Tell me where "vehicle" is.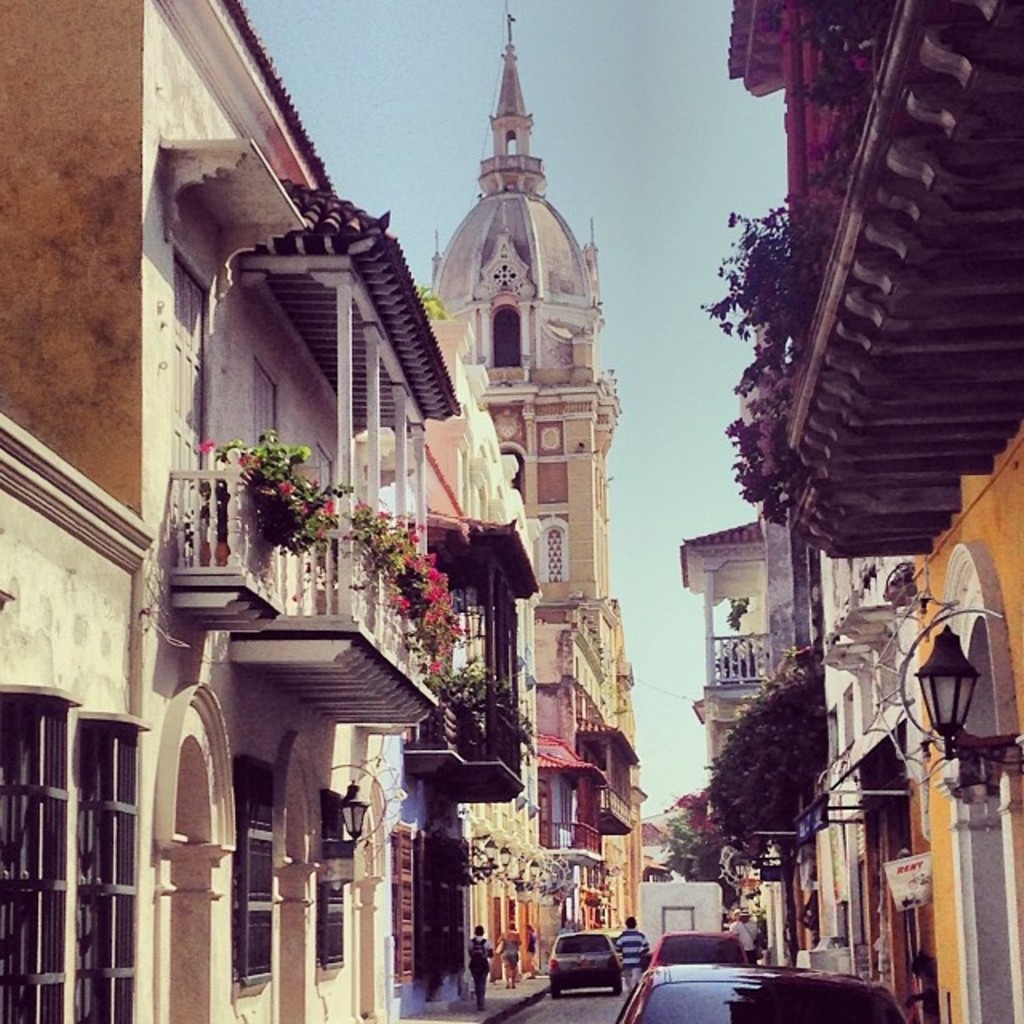
"vehicle" is at <box>605,958,918,1022</box>.
